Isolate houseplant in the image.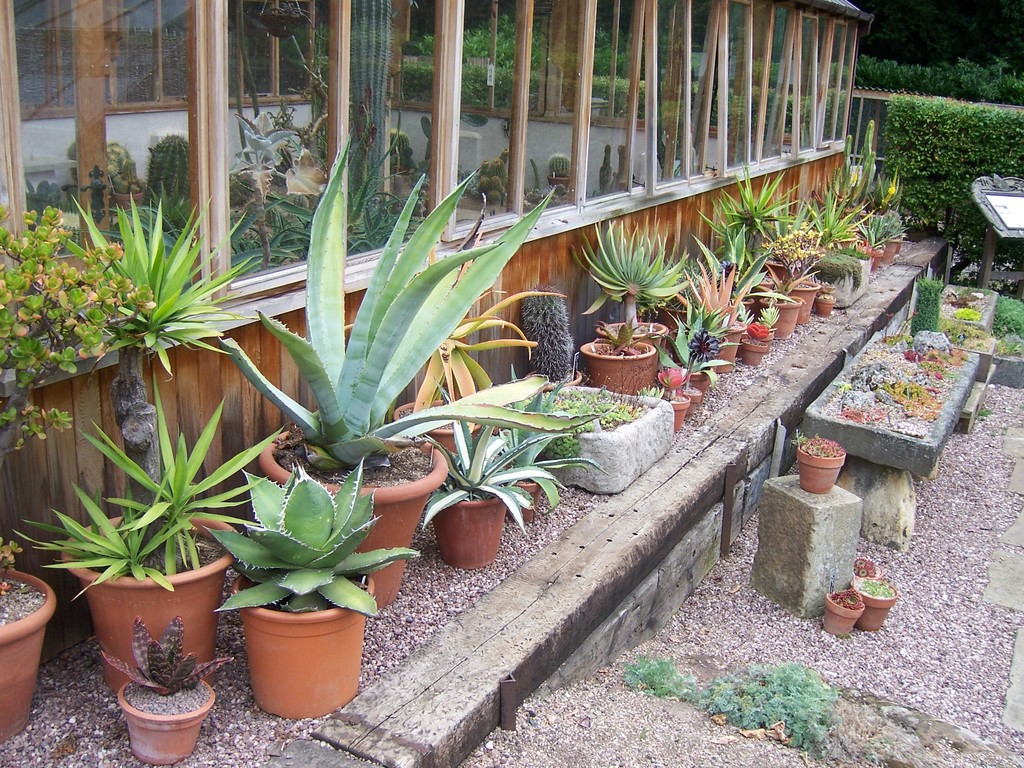
Isolated region: bbox(583, 317, 670, 403).
